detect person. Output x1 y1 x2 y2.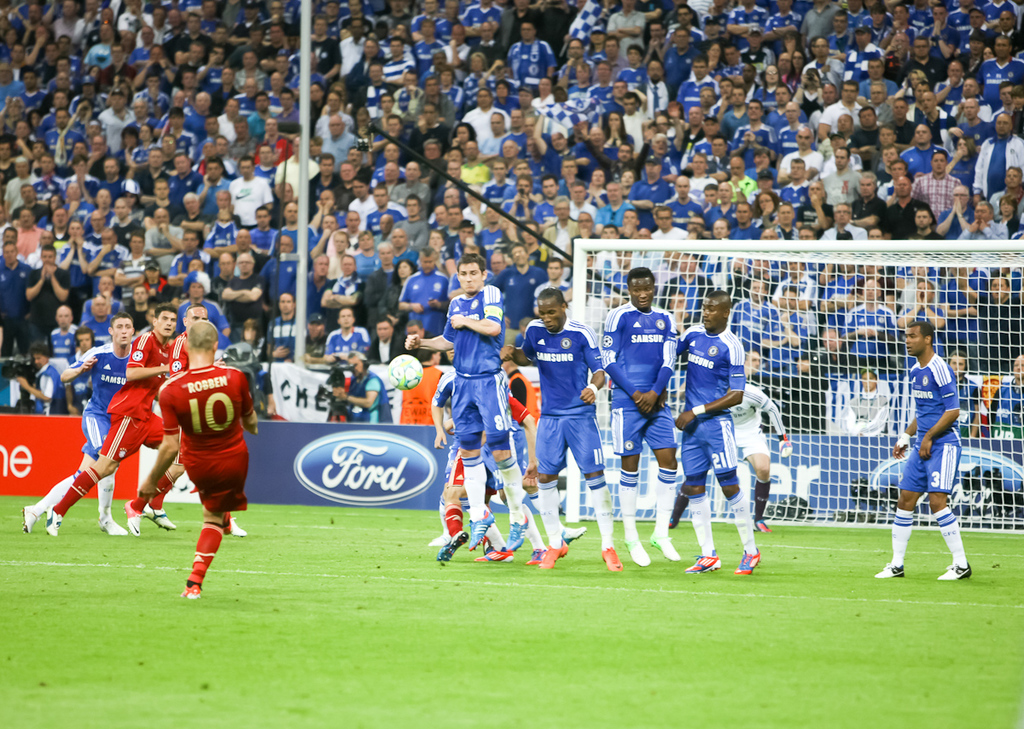
178 69 200 103.
